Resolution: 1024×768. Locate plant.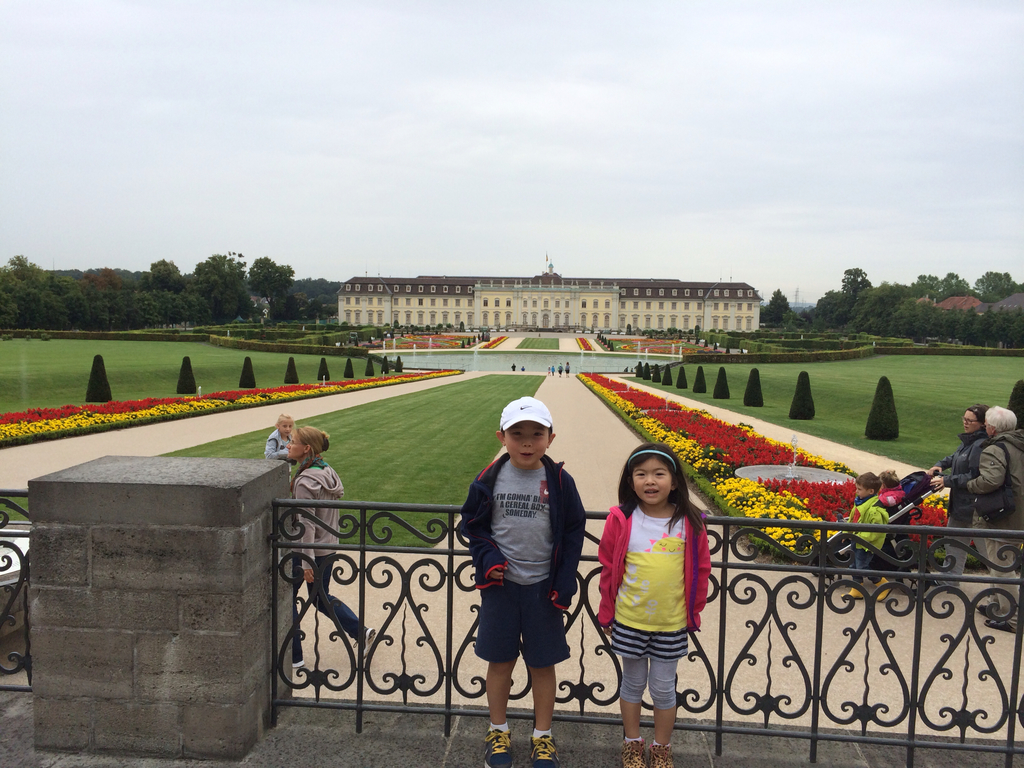
696,362,708,392.
